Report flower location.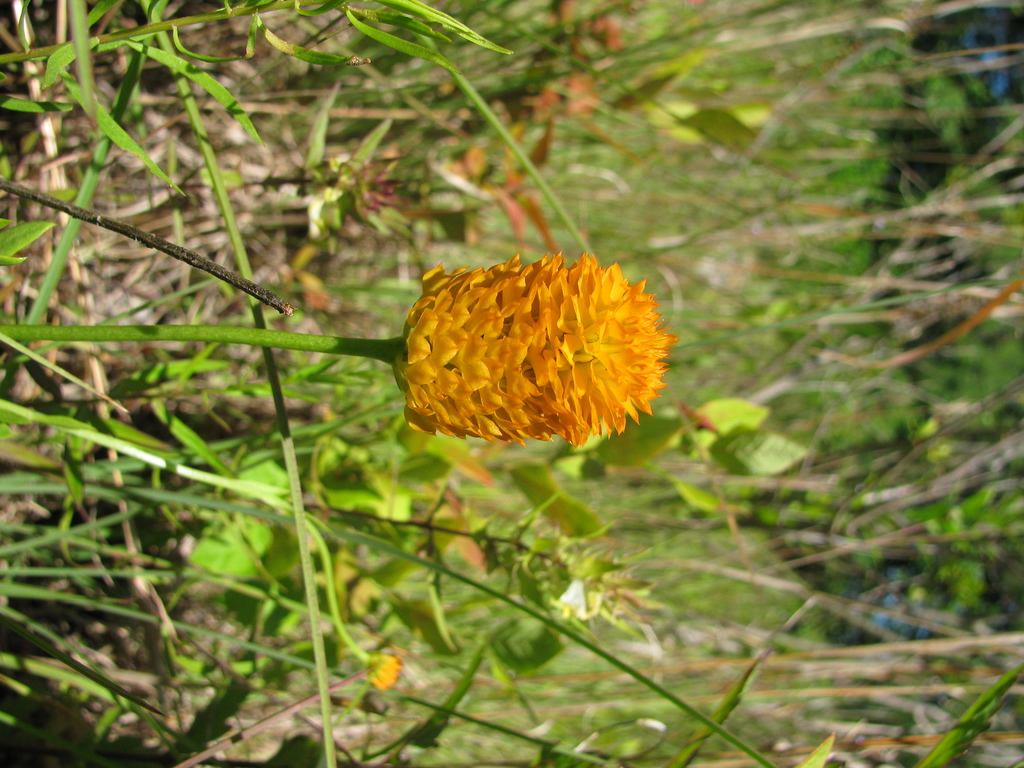
Report: region(394, 253, 675, 446).
